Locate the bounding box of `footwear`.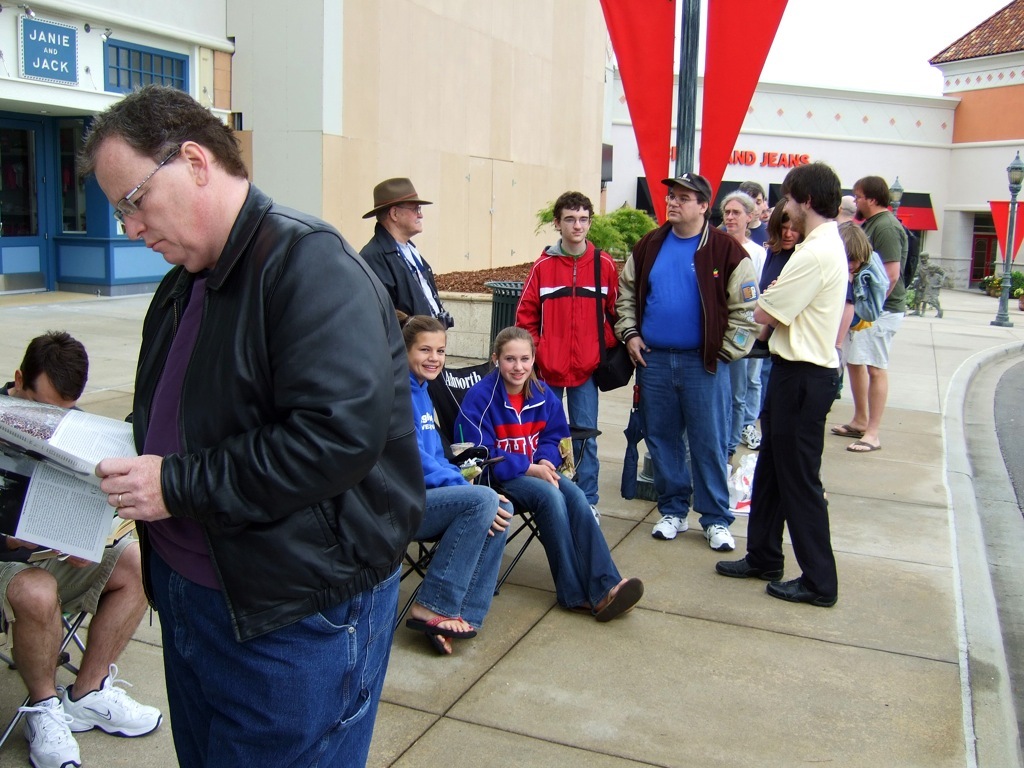
Bounding box: [x1=711, y1=520, x2=733, y2=547].
